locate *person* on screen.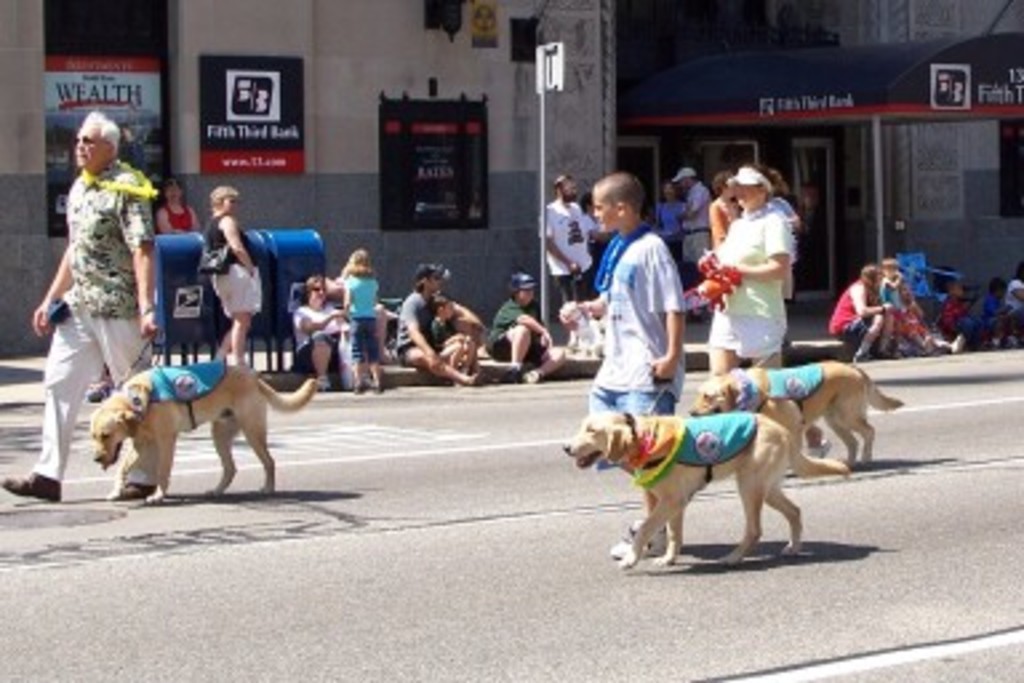
On screen at (752, 168, 803, 342).
